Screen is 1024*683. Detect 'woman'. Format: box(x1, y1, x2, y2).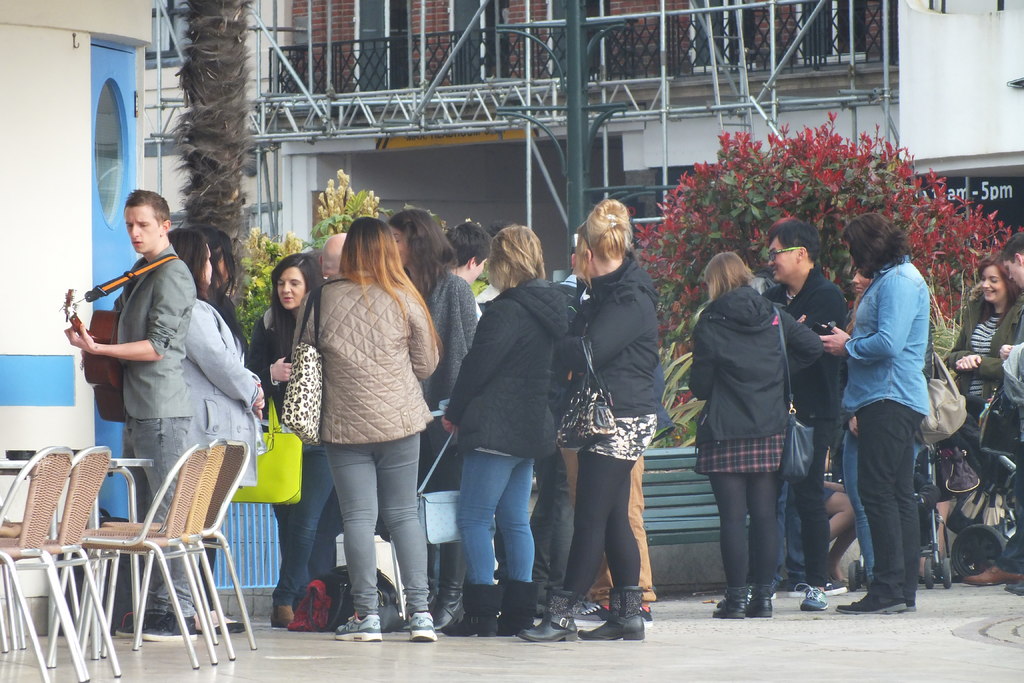
box(938, 254, 1022, 411).
